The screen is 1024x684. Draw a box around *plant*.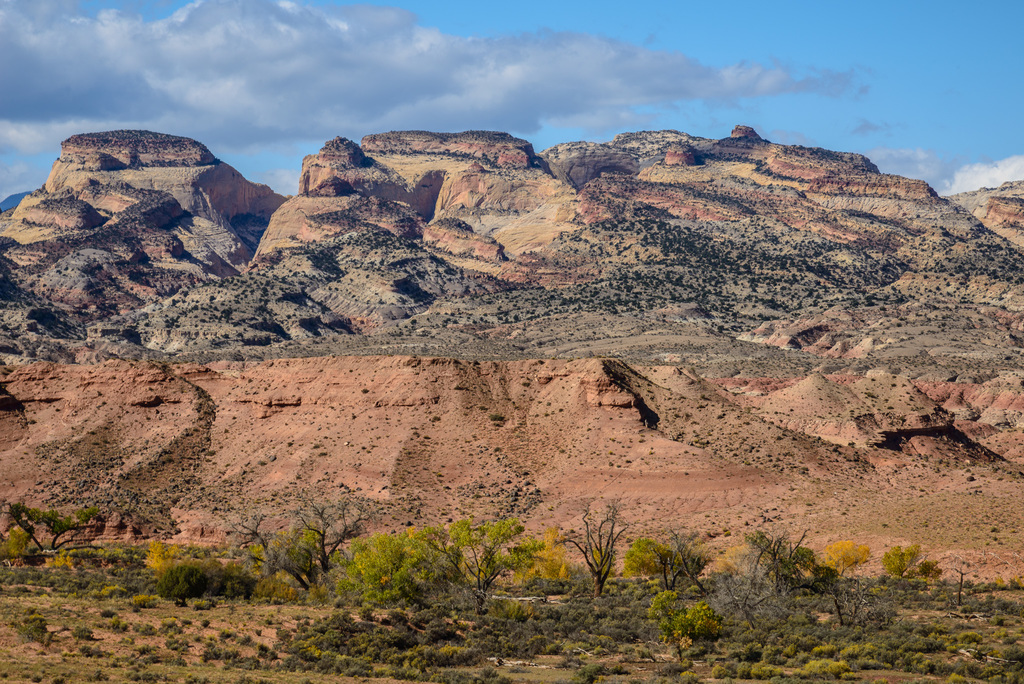
781:658:862:683.
